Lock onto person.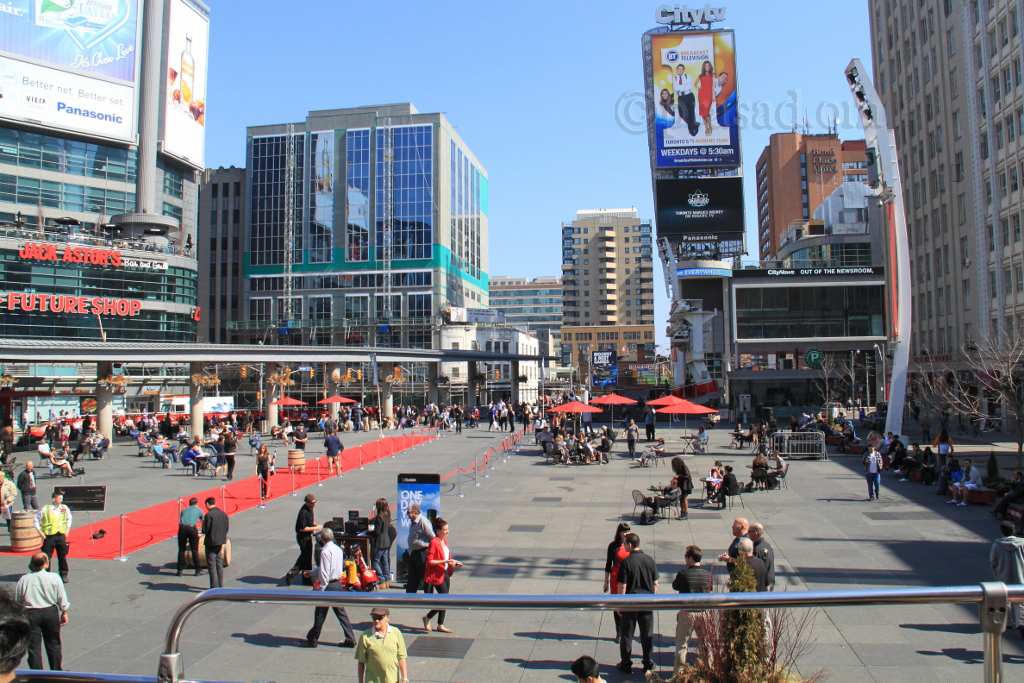
Locked: 179 440 204 474.
